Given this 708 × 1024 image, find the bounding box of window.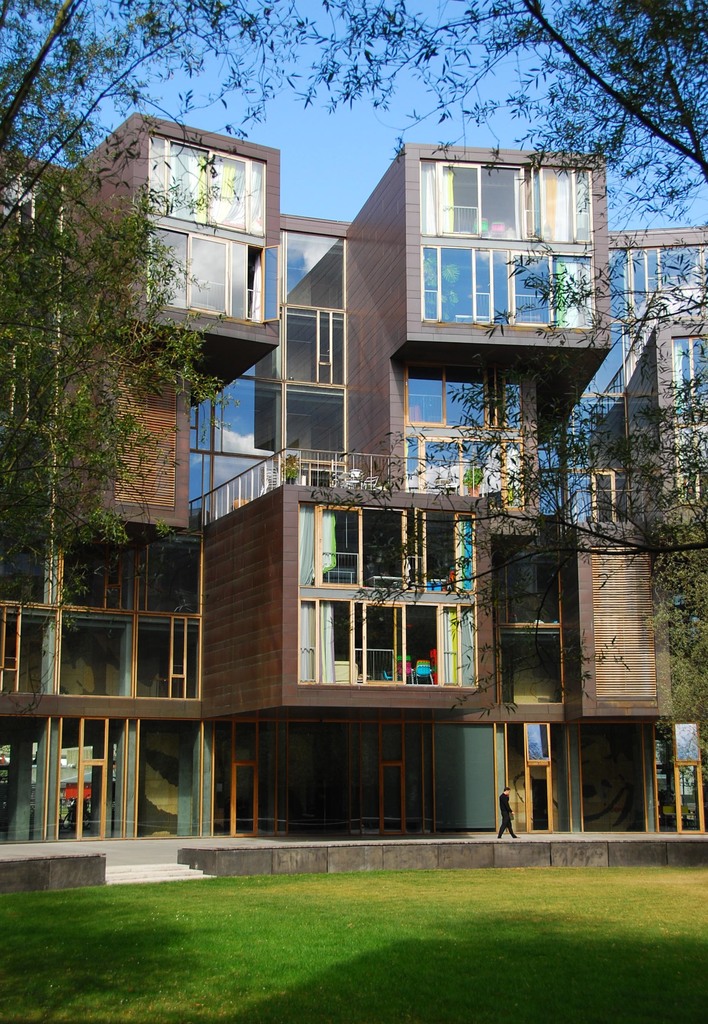
(681, 421, 707, 502).
